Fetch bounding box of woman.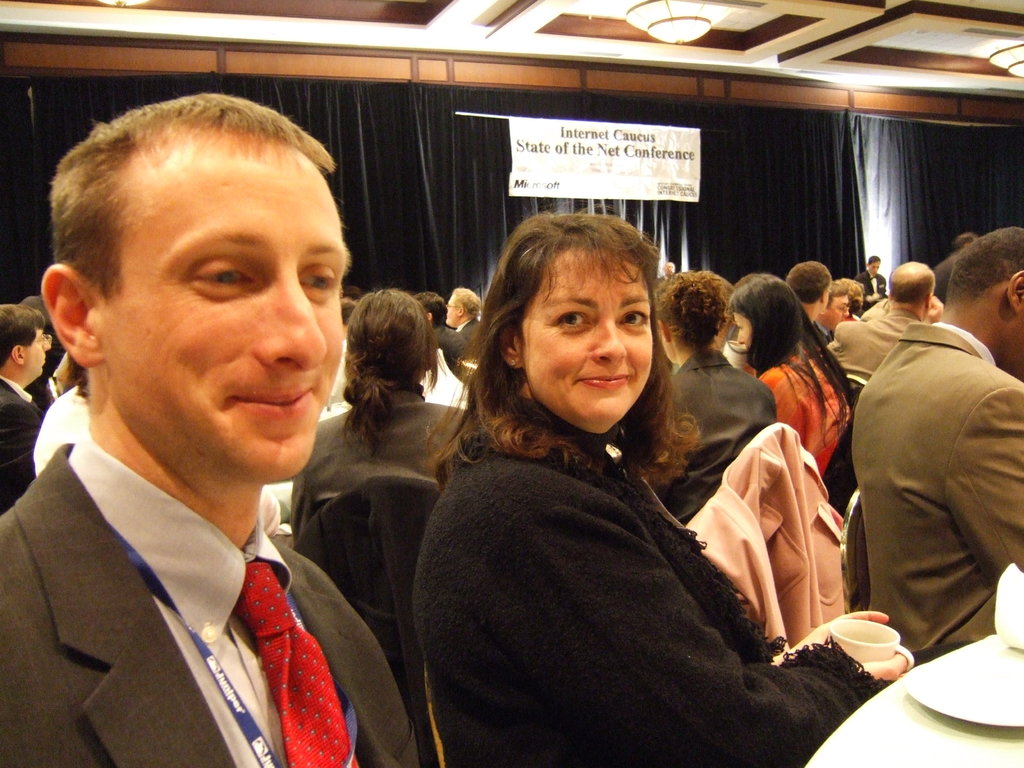
Bbox: 862 254 887 303.
